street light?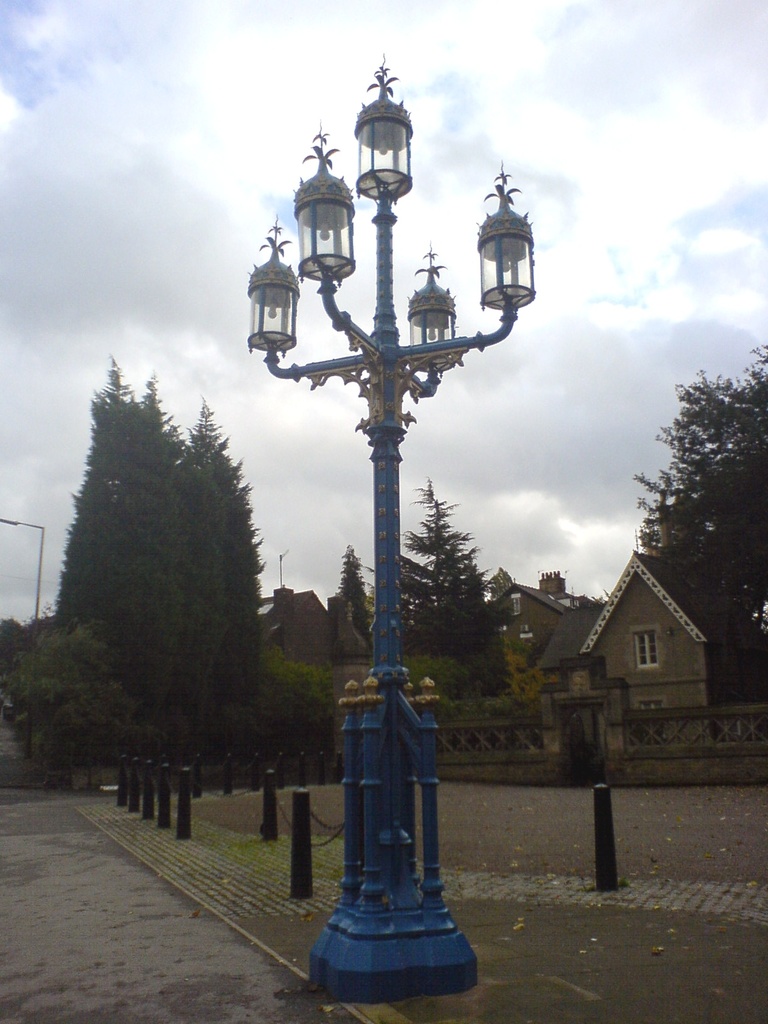
[x1=232, y1=39, x2=550, y2=940]
